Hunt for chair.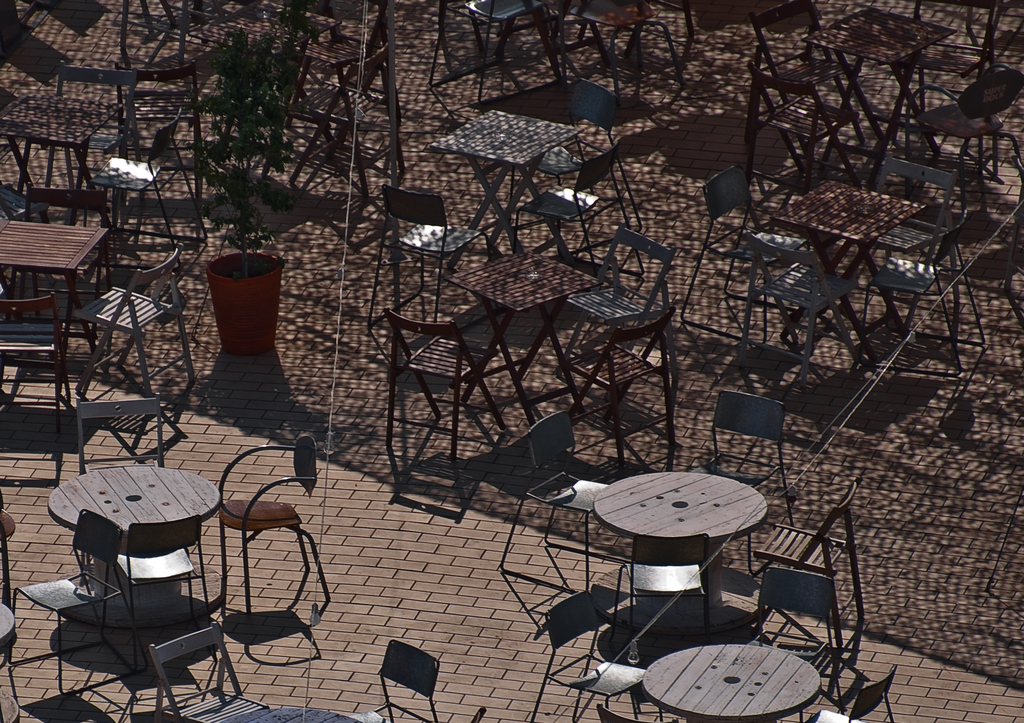
Hunted down at x1=794 y1=663 x2=908 y2=722.
